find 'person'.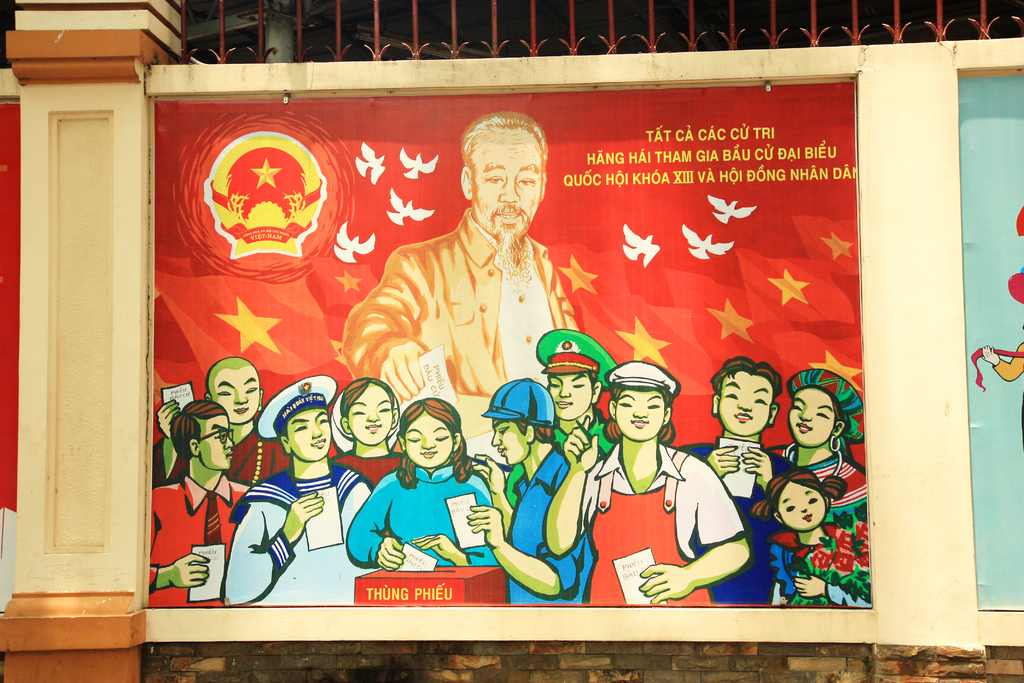
select_region(359, 406, 492, 594).
